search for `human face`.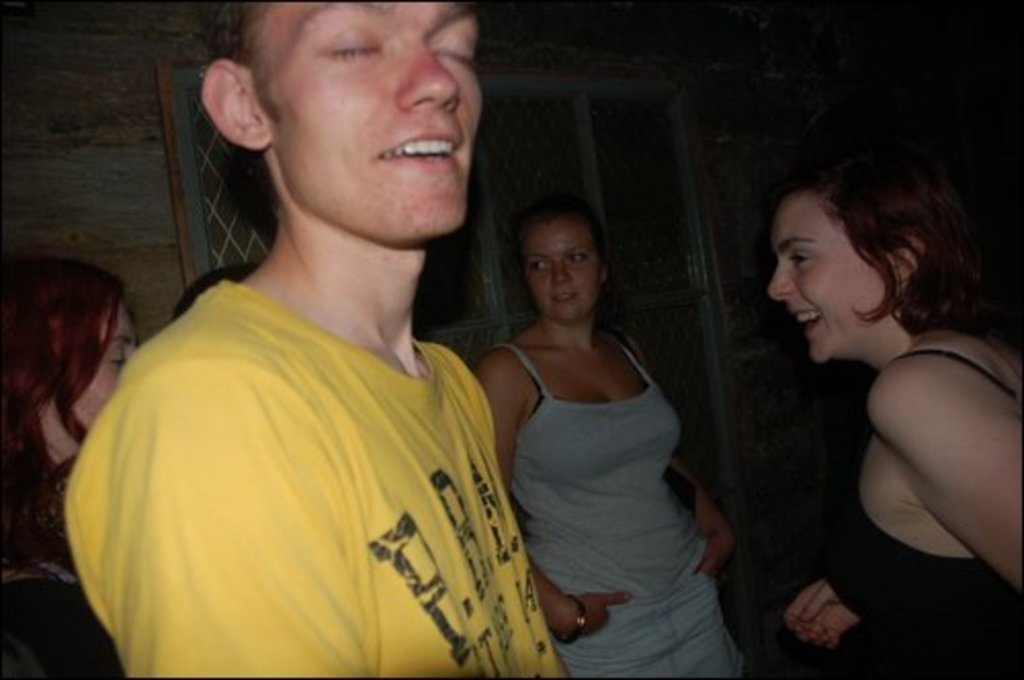
Found at [left=43, top=285, right=137, bottom=469].
